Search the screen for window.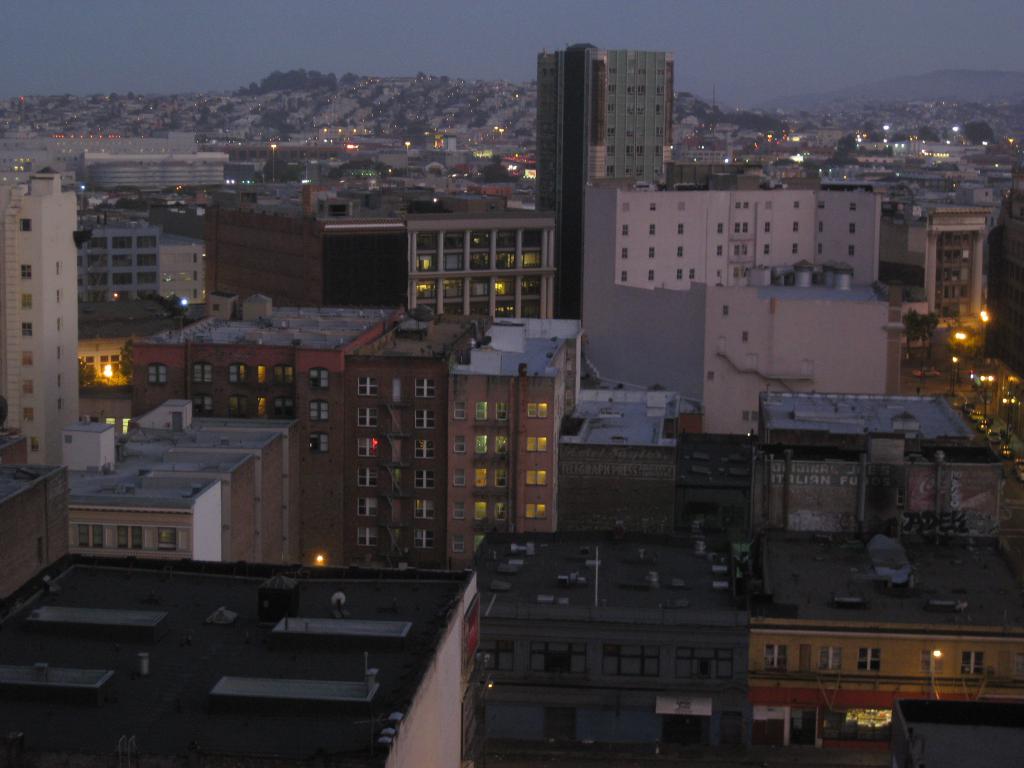
Found at (x1=358, y1=492, x2=380, y2=516).
